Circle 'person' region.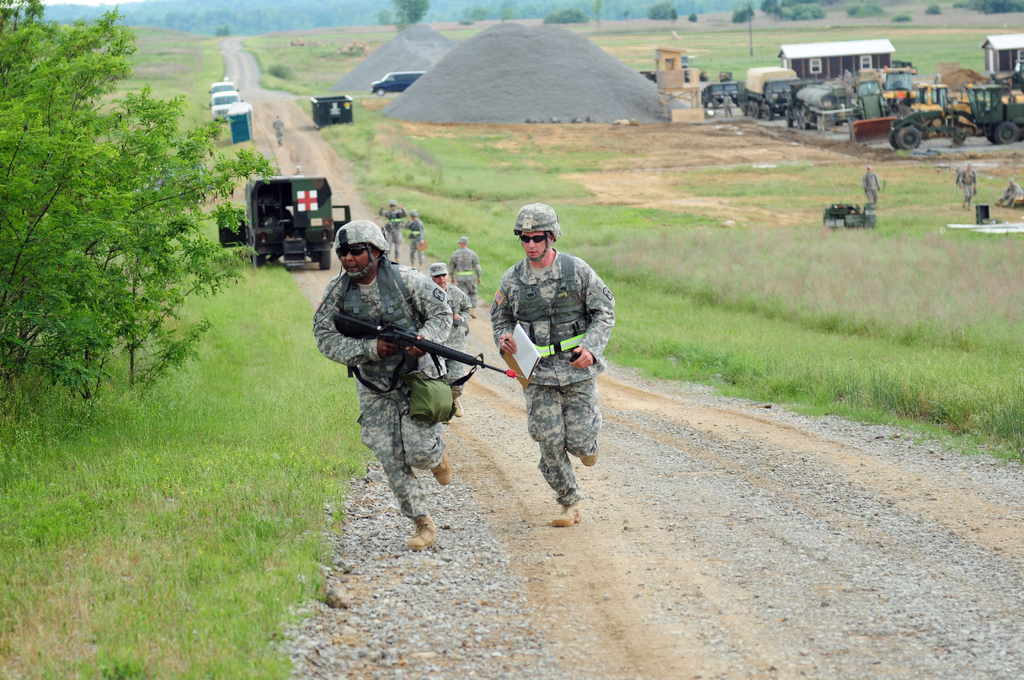
Region: box=[493, 200, 614, 534].
